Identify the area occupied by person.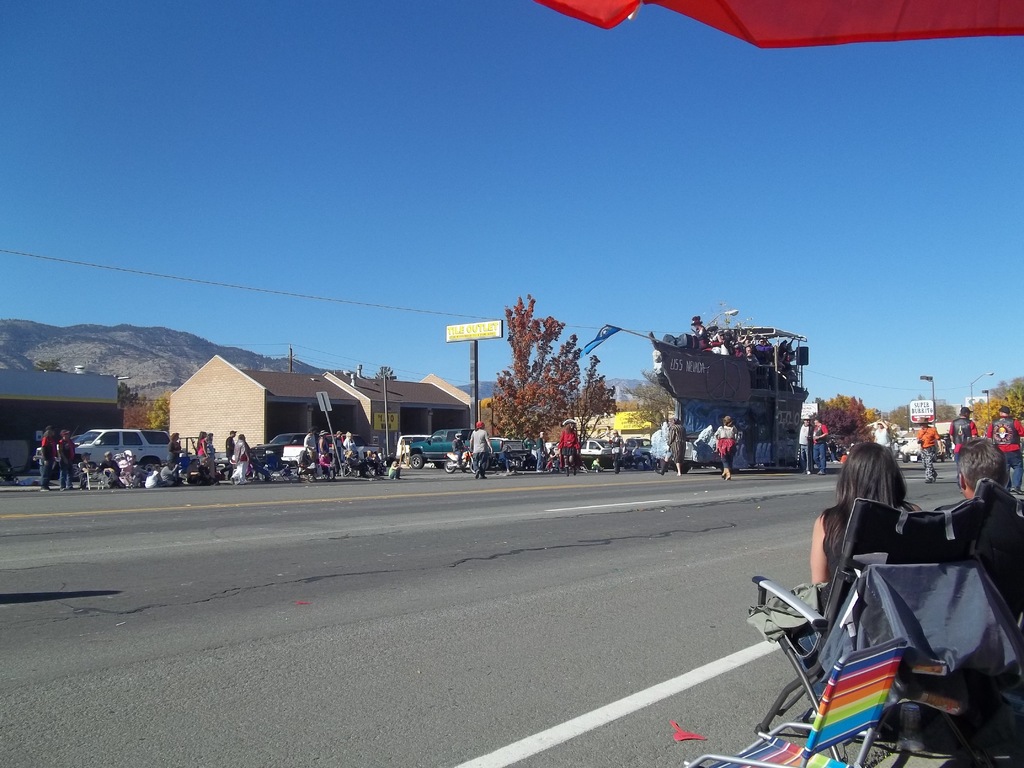
Area: BBox(300, 426, 319, 472).
